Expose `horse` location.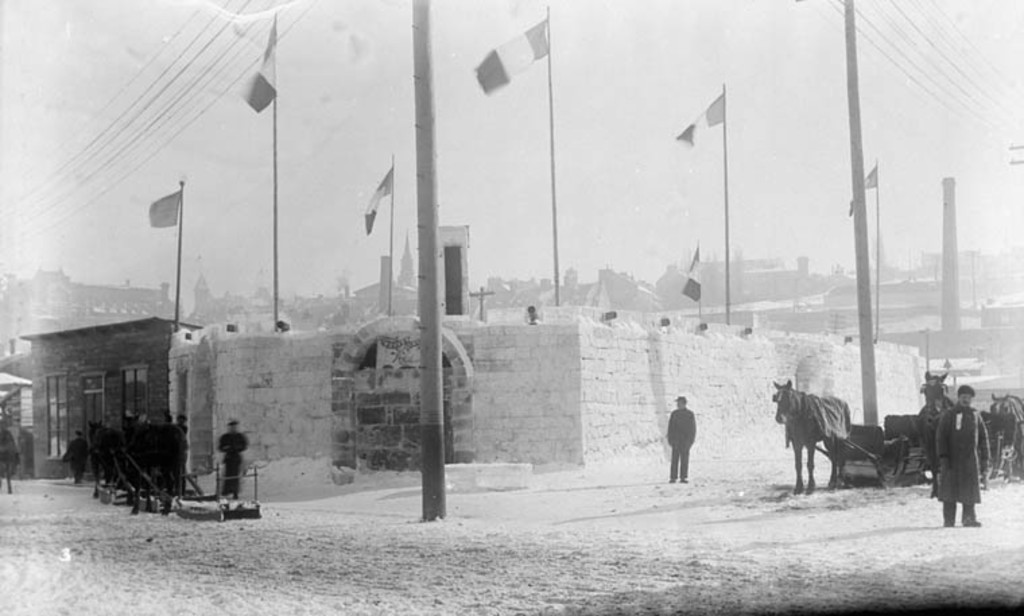
Exposed at detection(768, 376, 854, 495).
